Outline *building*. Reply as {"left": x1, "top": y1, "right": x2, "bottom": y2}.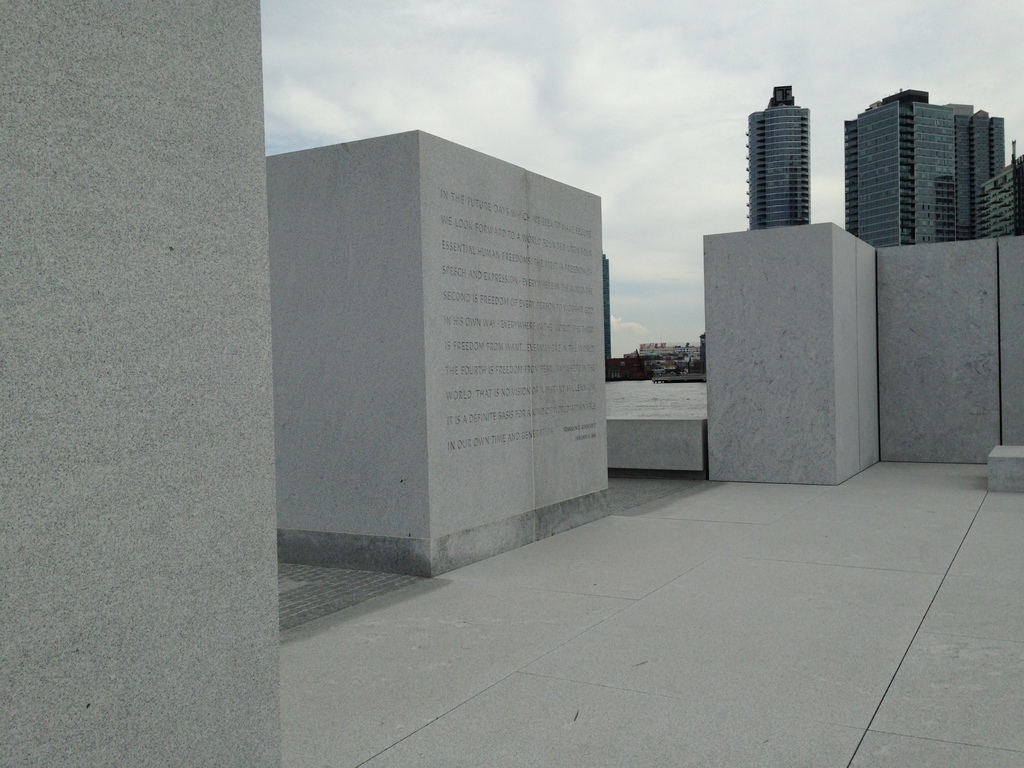
{"left": 979, "top": 162, "right": 1023, "bottom": 233}.
